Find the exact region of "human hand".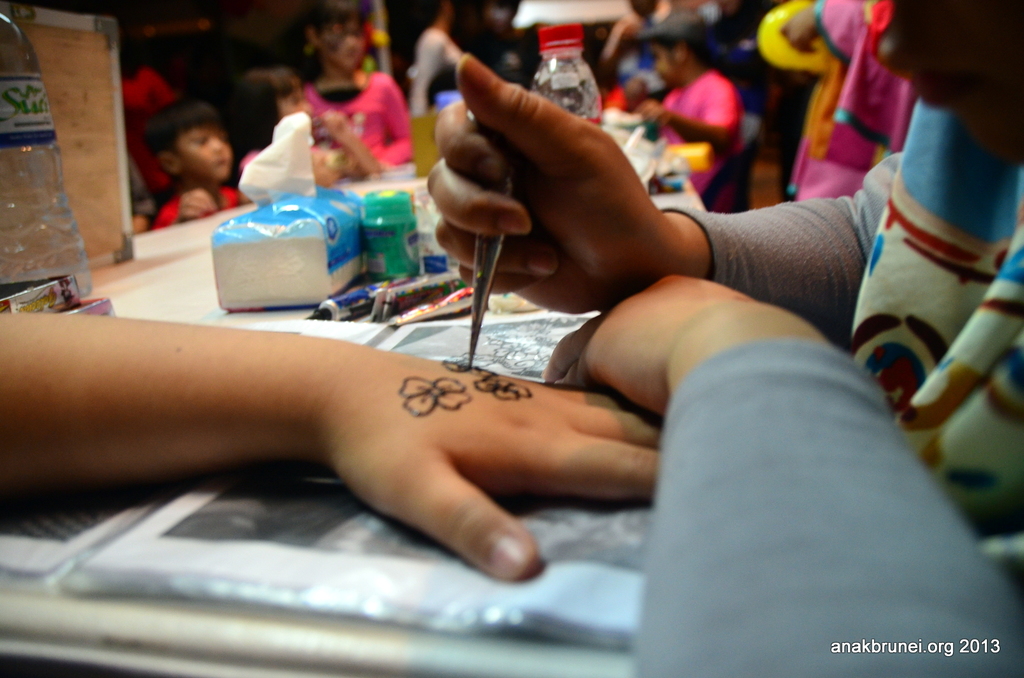
Exact region: bbox(429, 65, 785, 307).
